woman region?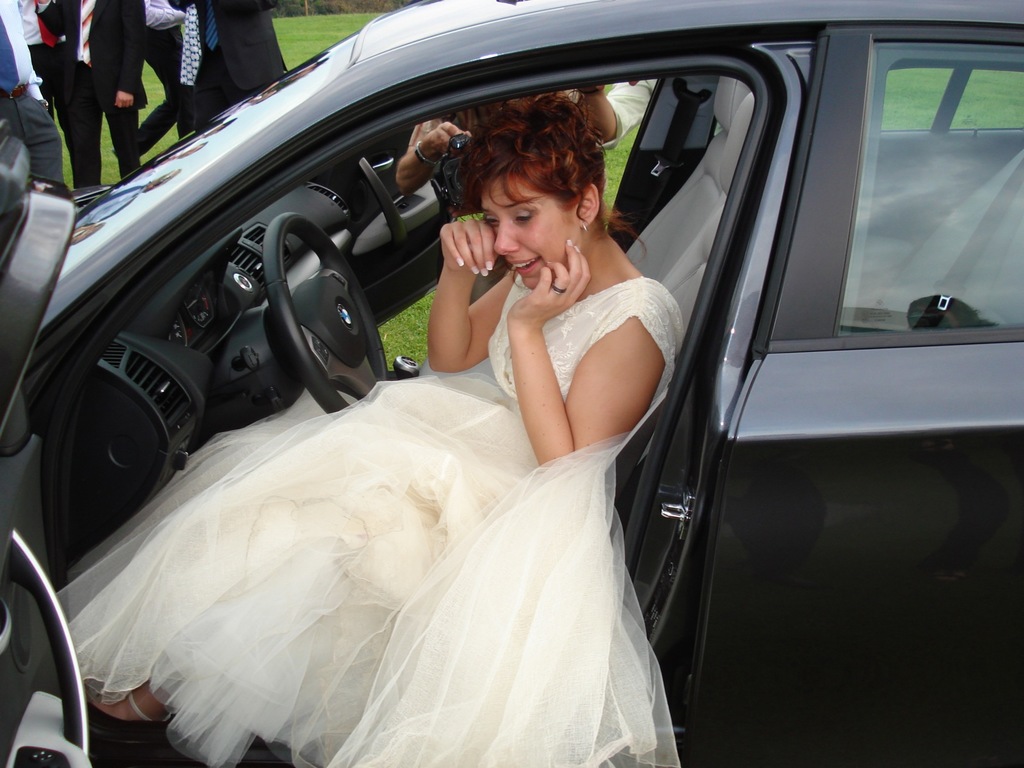
rect(476, 154, 684, 479)
